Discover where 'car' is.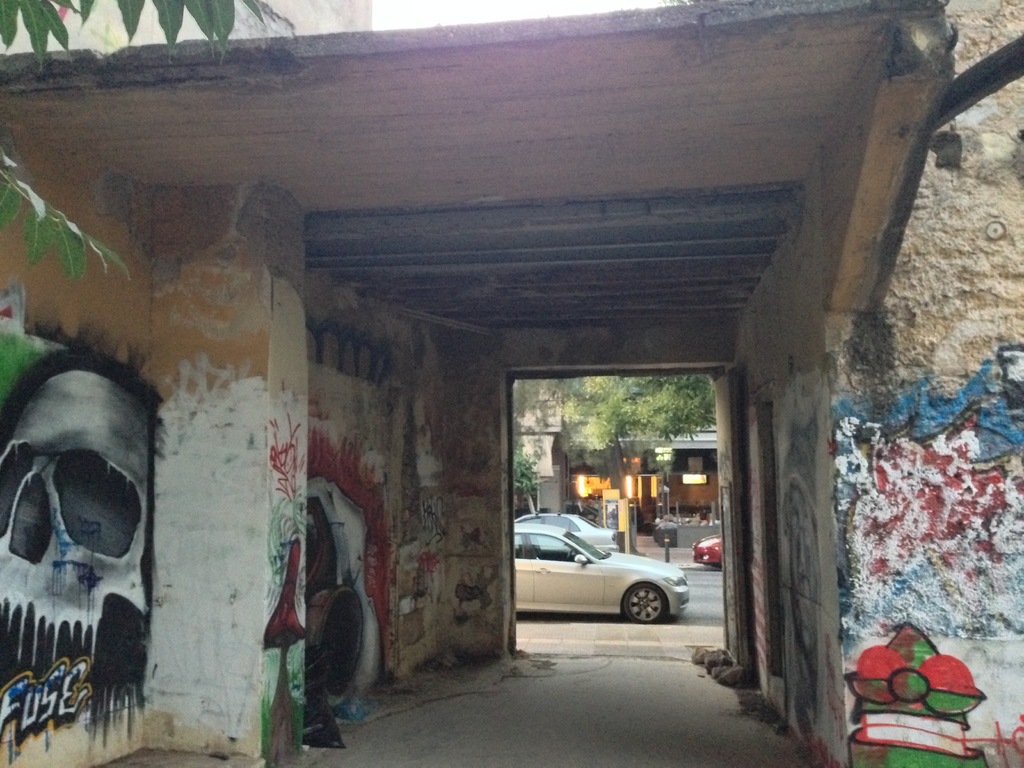
Discovered at bbox=[515, 524, 690, 626].
